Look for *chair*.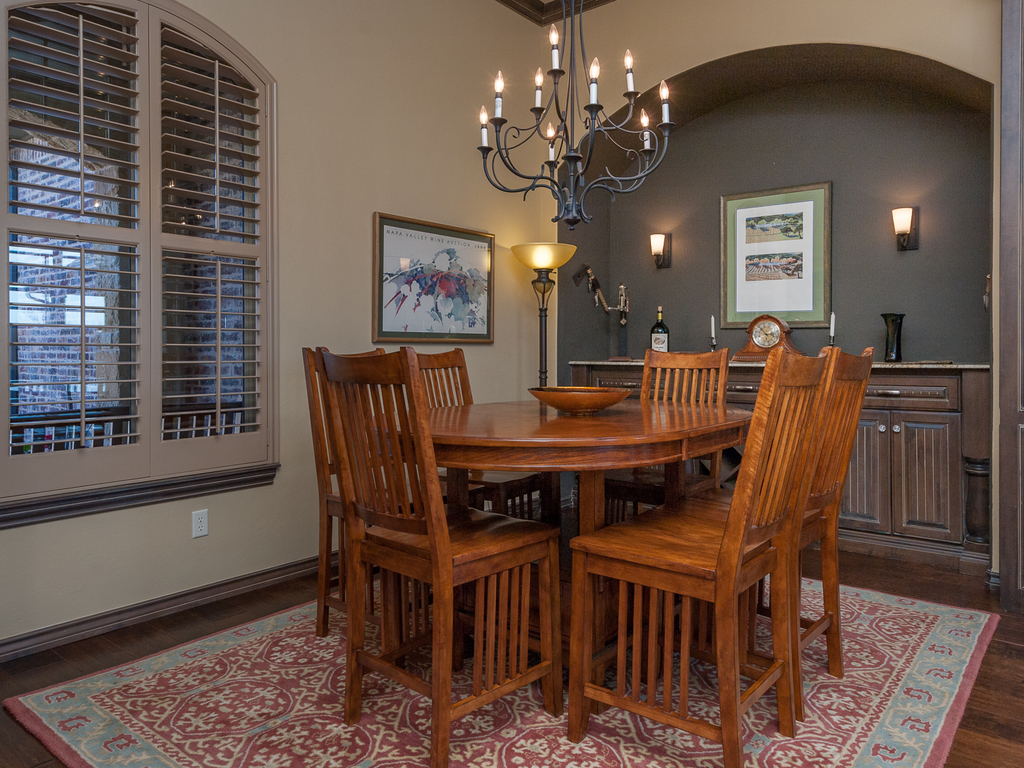
Found: {"left": 654, "top": 345, "right": 868, "bottom": 726}.
